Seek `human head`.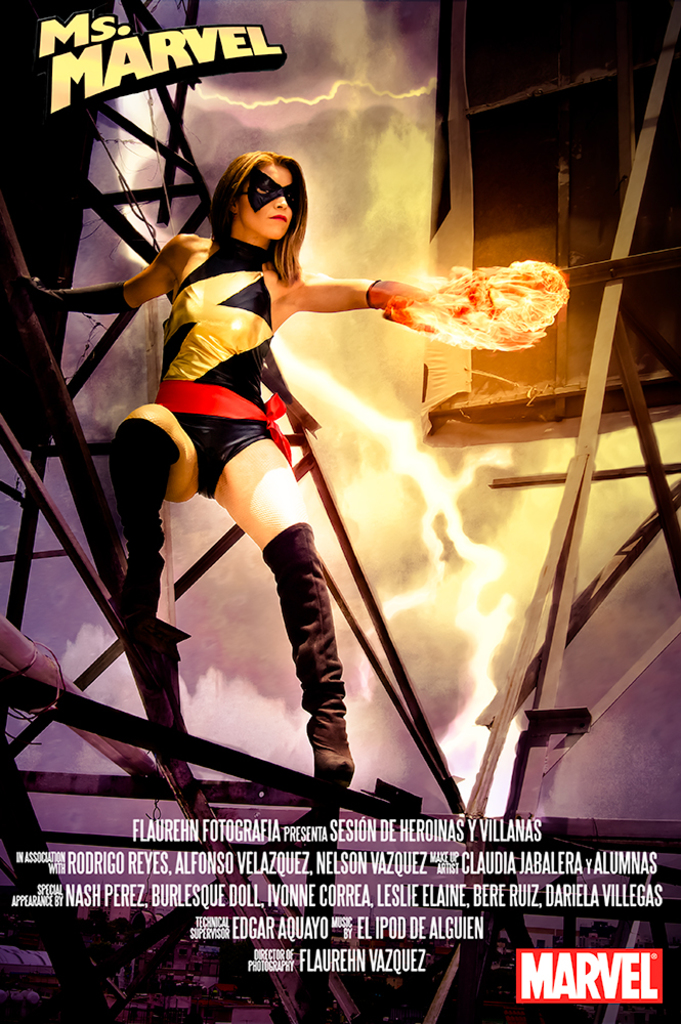
select_region(208, 144, 312, 256).
